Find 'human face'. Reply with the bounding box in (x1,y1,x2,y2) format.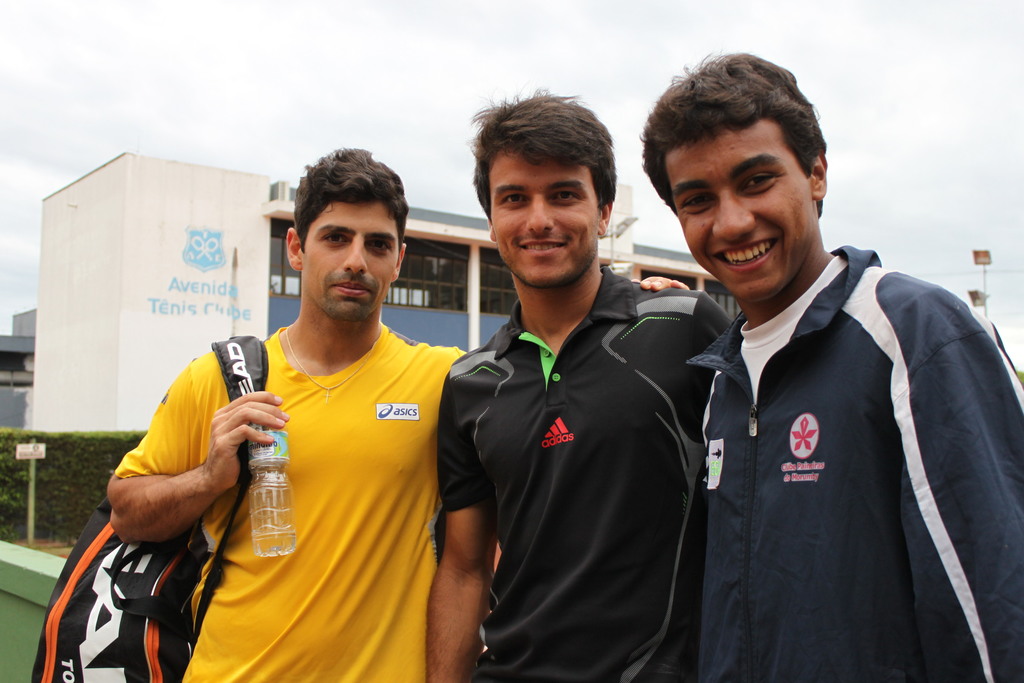
(303,201,399,320).
